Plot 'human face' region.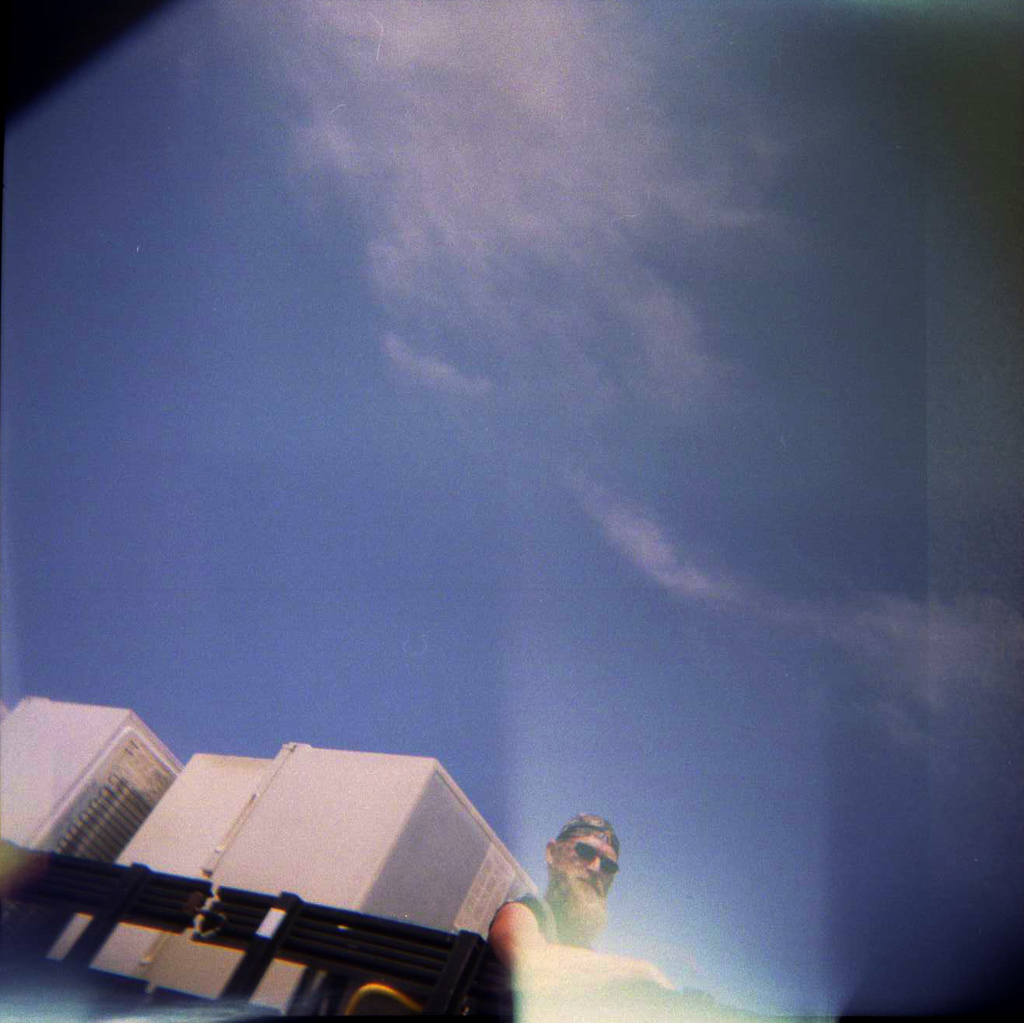
Plotted at pyautogui.locateOnScreen(550, 831, 613, 908).
